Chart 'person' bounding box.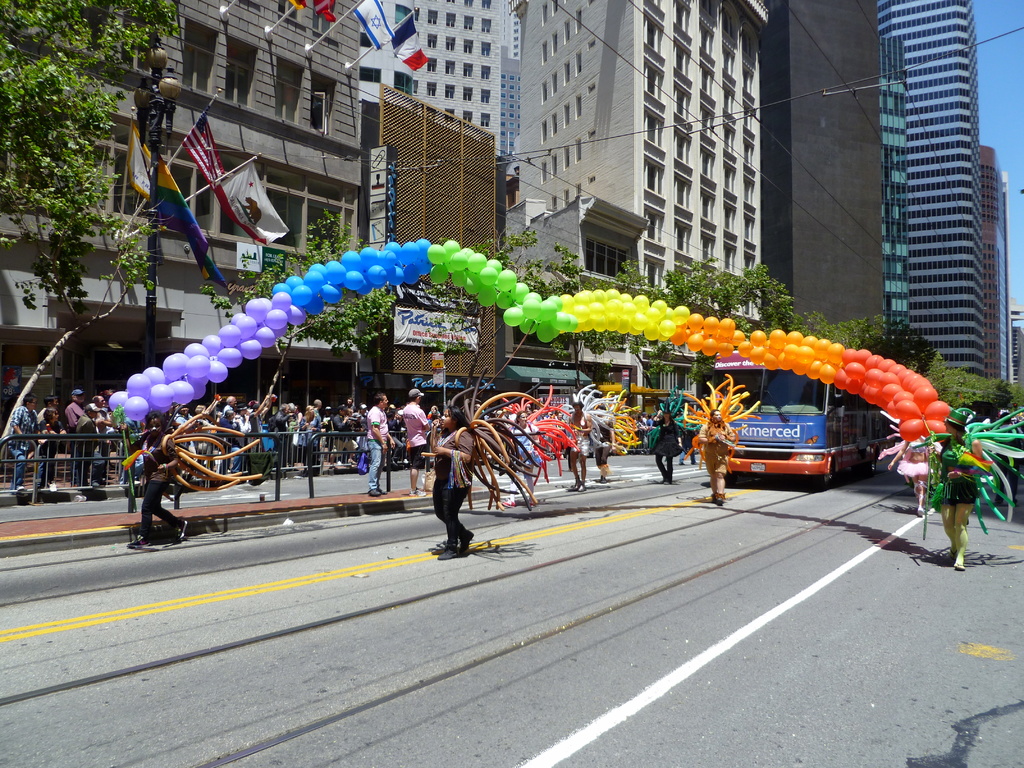
Charted: [x1=567, y1=399, x2=592, y2=492].
